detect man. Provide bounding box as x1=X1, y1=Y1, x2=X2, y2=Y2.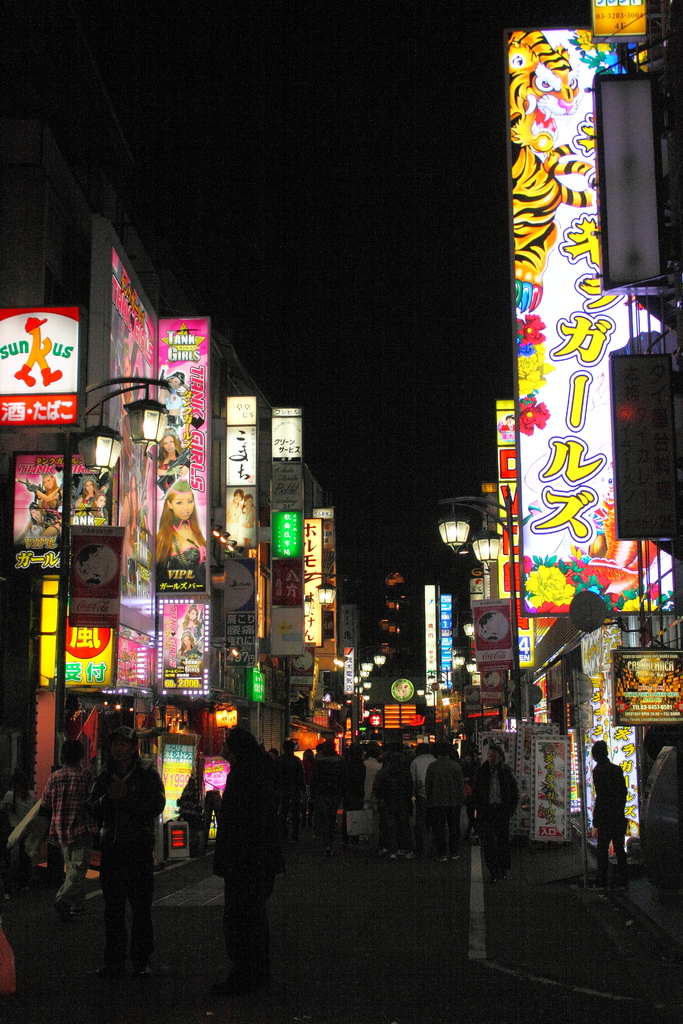
x1=407, y1=744, x2=436, y2=817.
